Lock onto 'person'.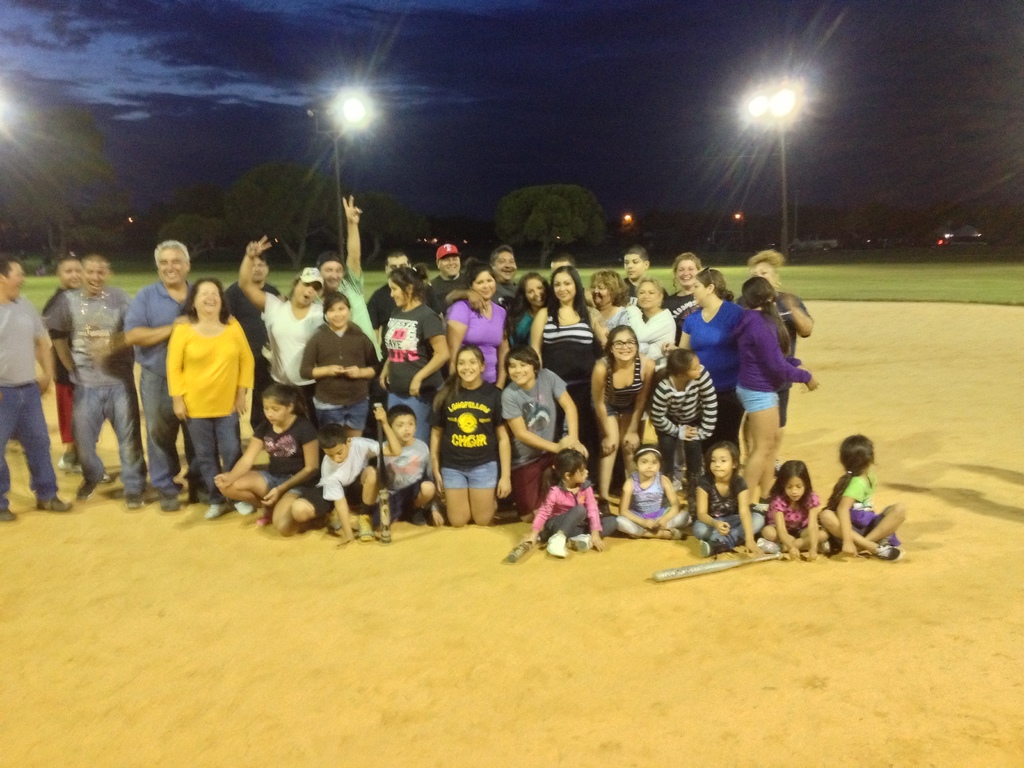
Locked: 444,246,536,339.
